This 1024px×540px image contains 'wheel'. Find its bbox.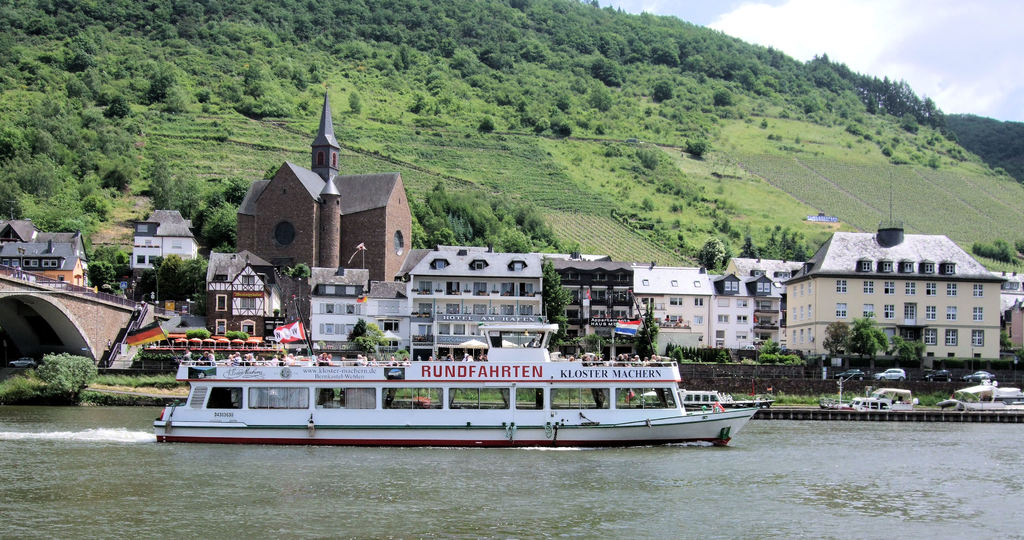
box=[760, 402, 770, 407].
